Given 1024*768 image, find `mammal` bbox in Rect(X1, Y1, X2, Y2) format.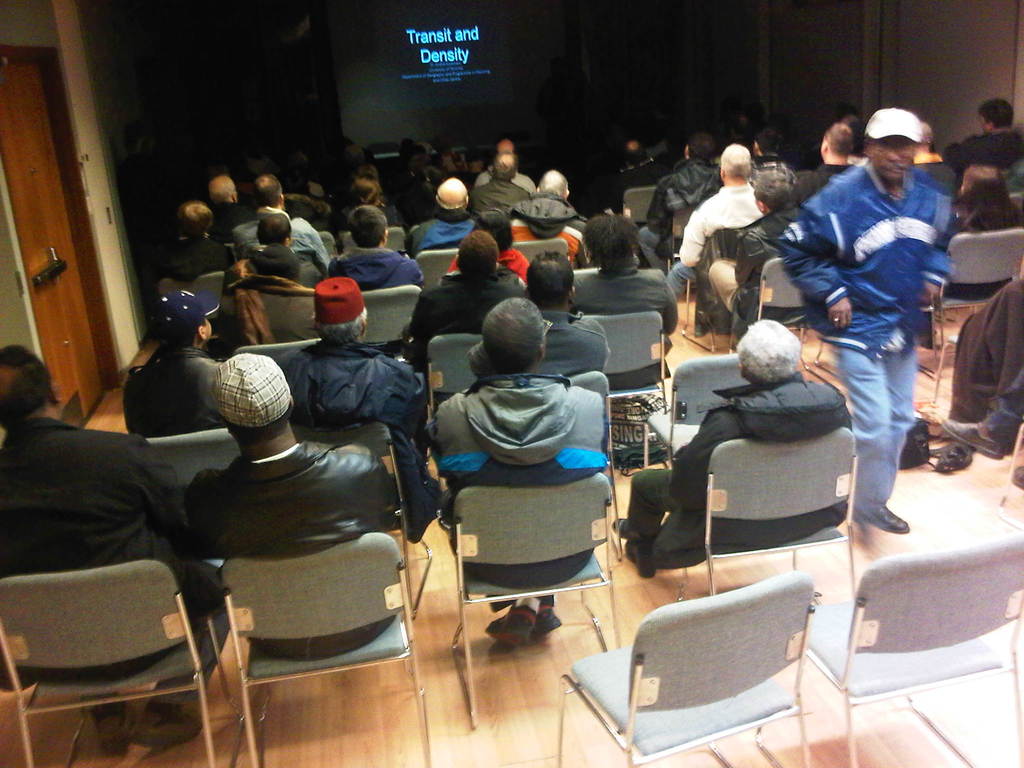
Rect(208, 171, 252, 244).
